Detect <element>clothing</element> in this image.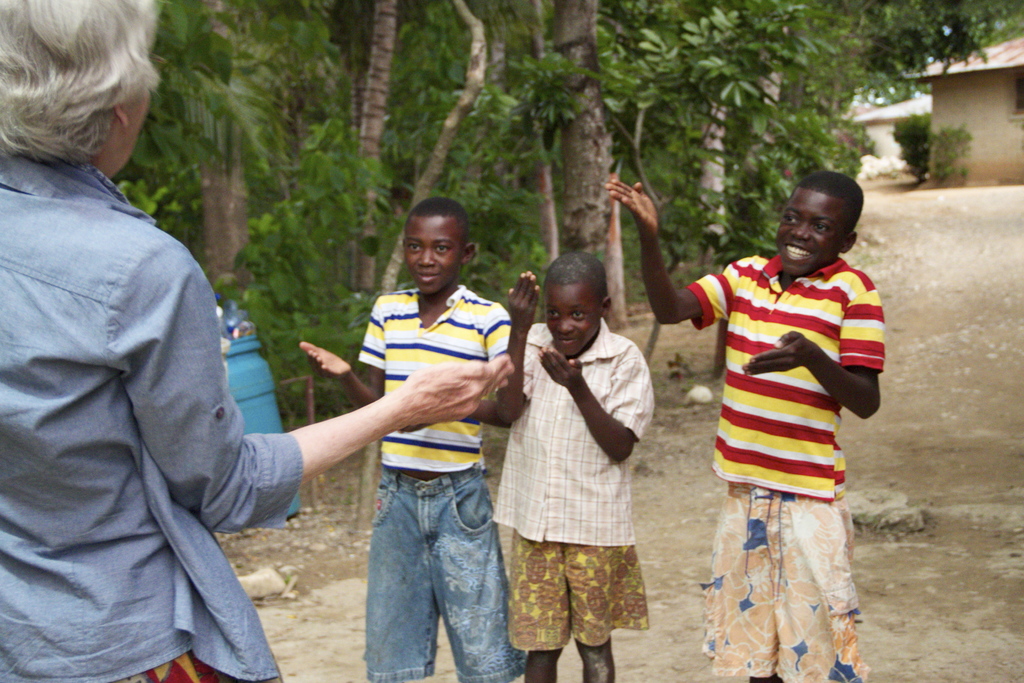
Detection: box(0, 42, 292, 682).
